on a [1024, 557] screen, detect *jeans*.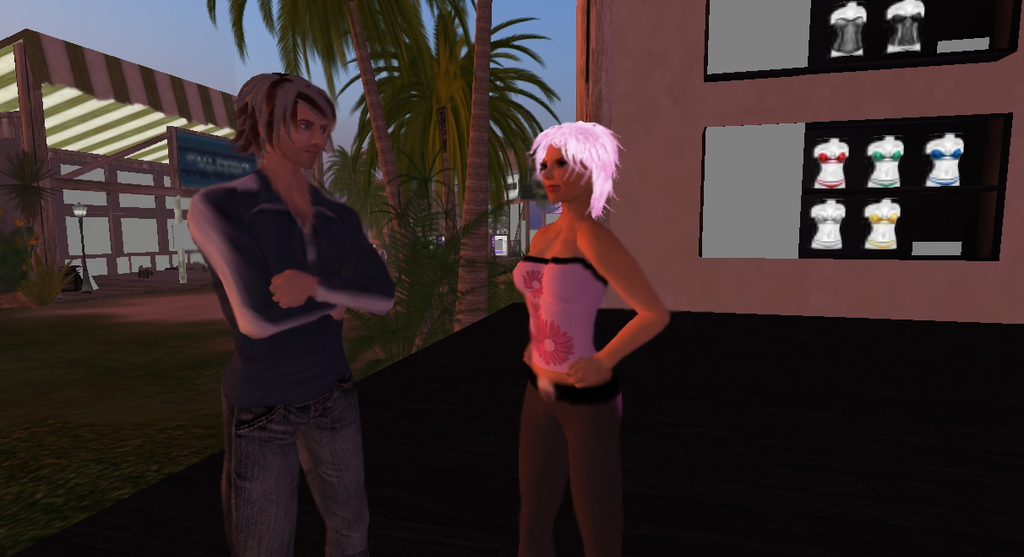
(526,388,624,549).
